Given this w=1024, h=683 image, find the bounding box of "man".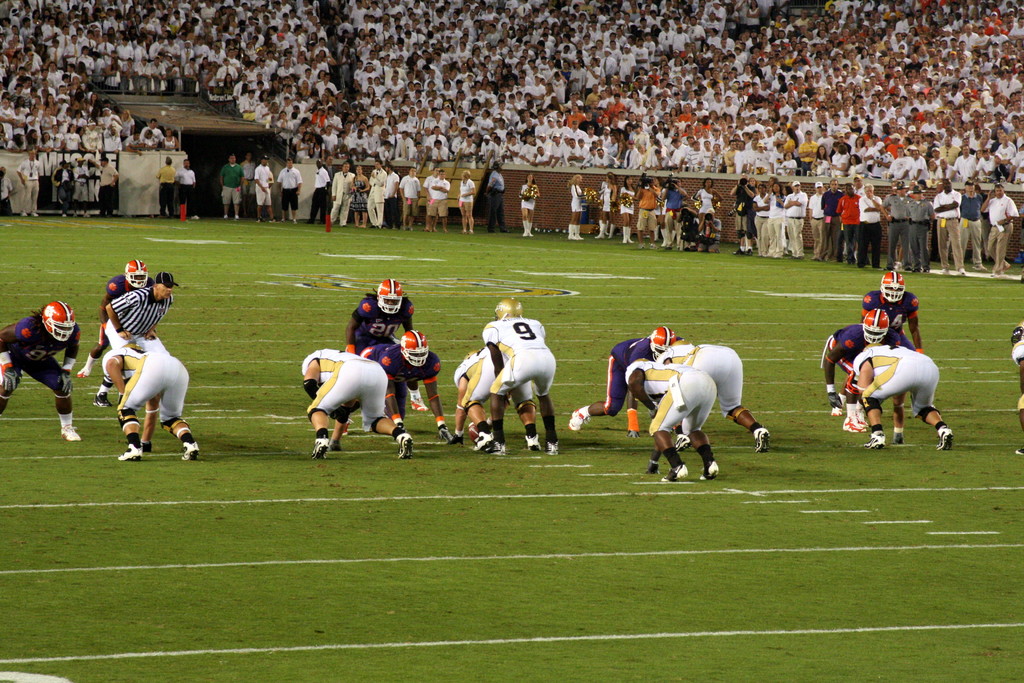
(left=346, top=279, right=417, bottom=354).
